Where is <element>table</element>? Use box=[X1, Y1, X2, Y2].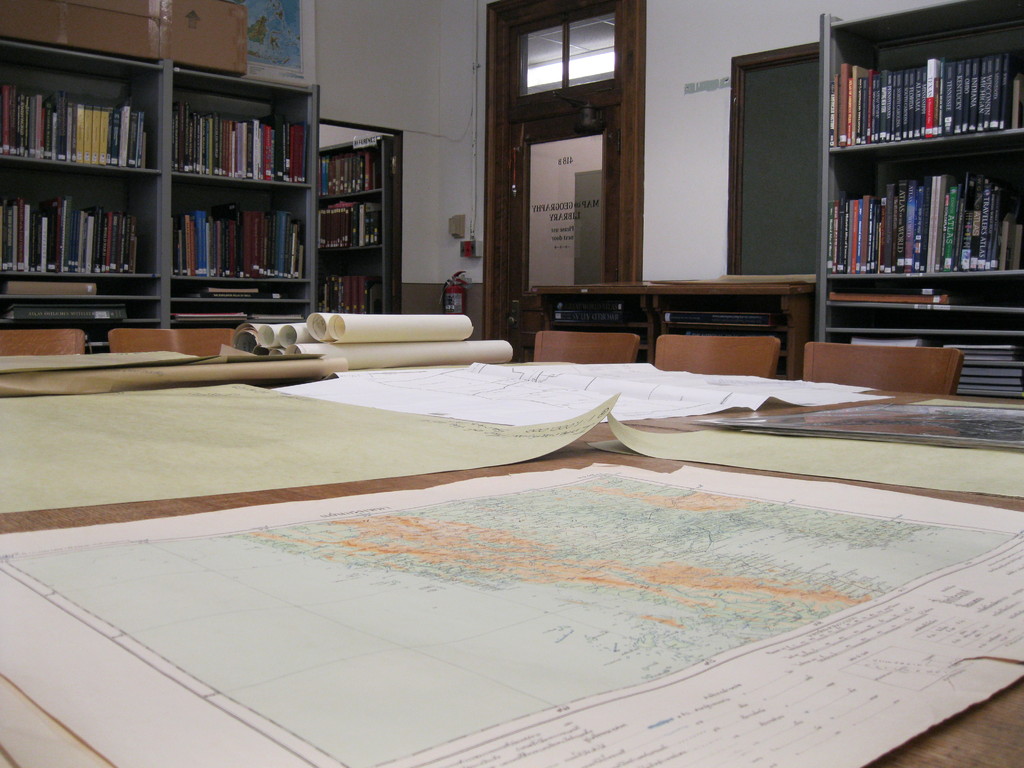
box=[22, 260, 1023, 673].
